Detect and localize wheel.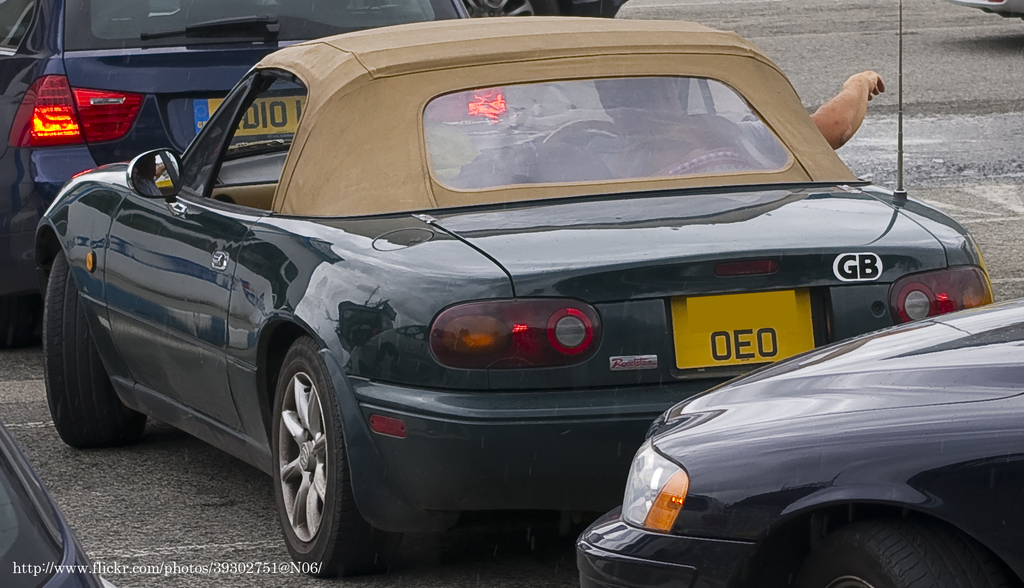
Localized at Rect(774, 509, 988, 587).
